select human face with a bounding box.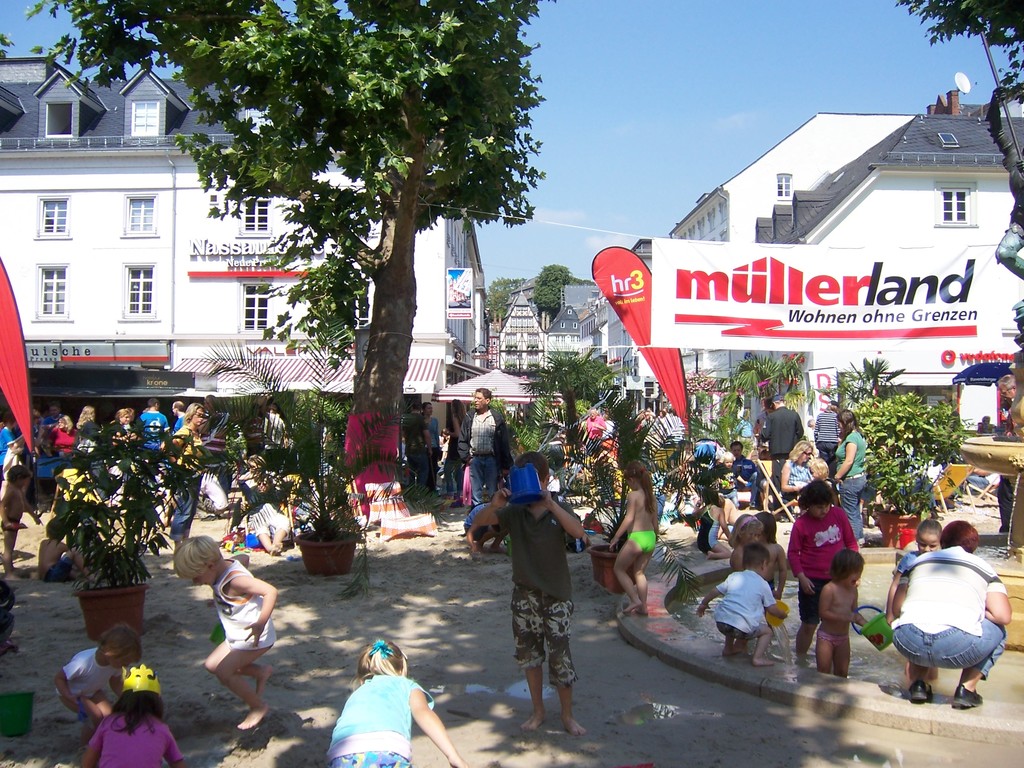
crop(471, 393, 487, 408).
